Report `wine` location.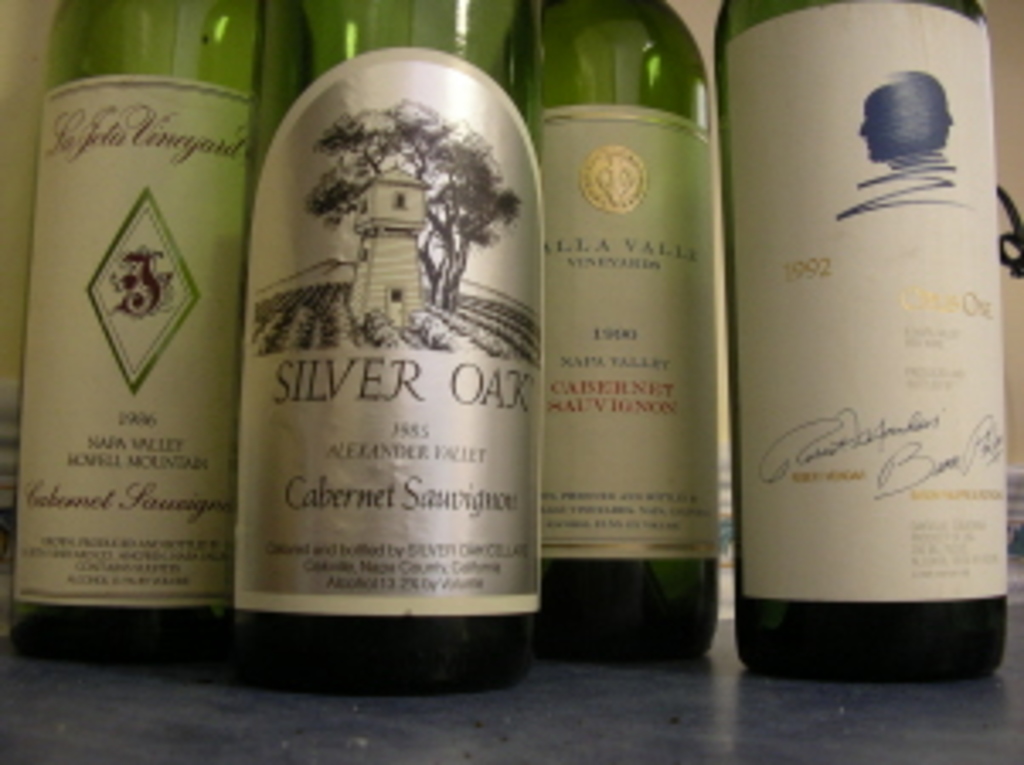
Report: l=0, t=0, r=323, b=656.
